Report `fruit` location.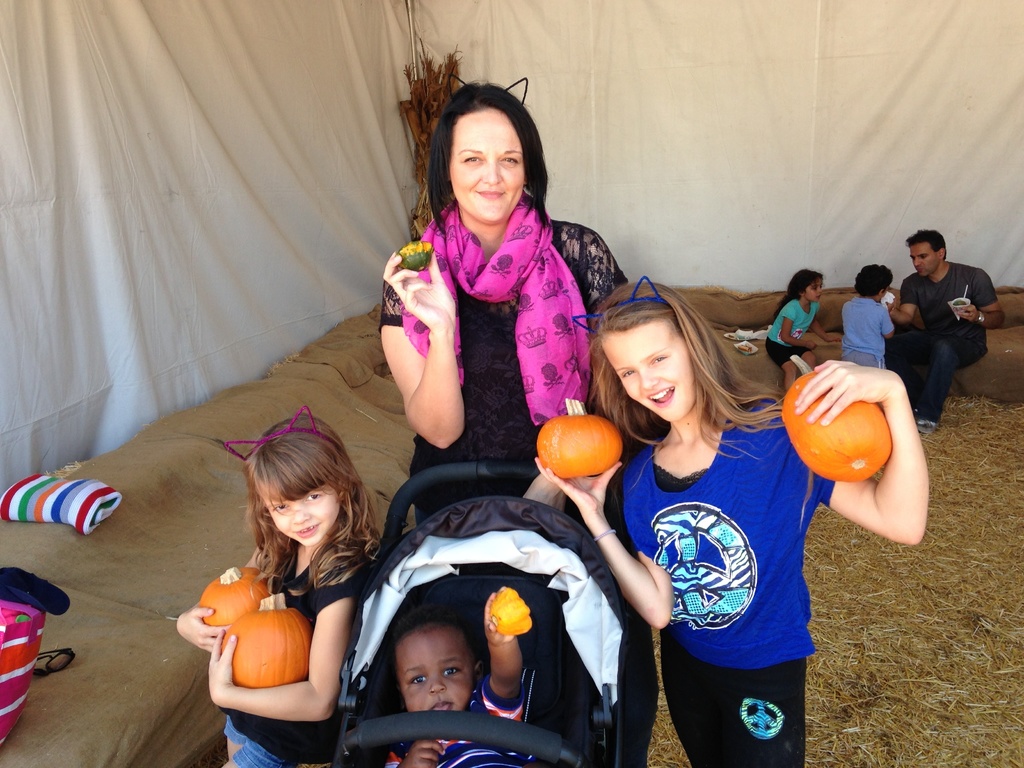
Report: 220 590 312 688.
